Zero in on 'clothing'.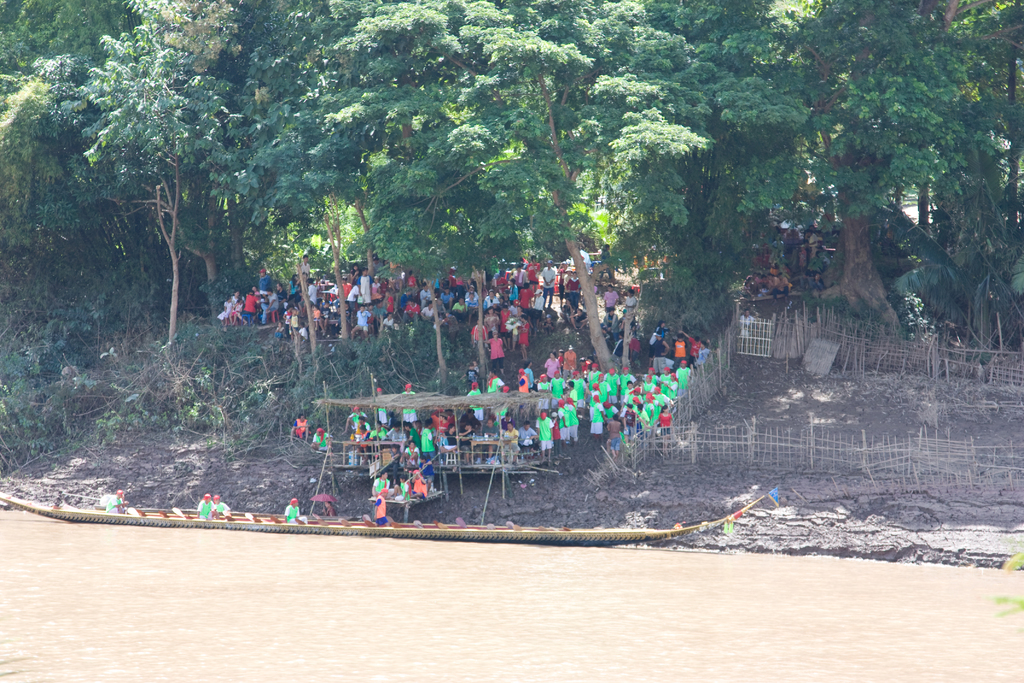
Zeroed in: l=521, t=426, r=534, b=454.
